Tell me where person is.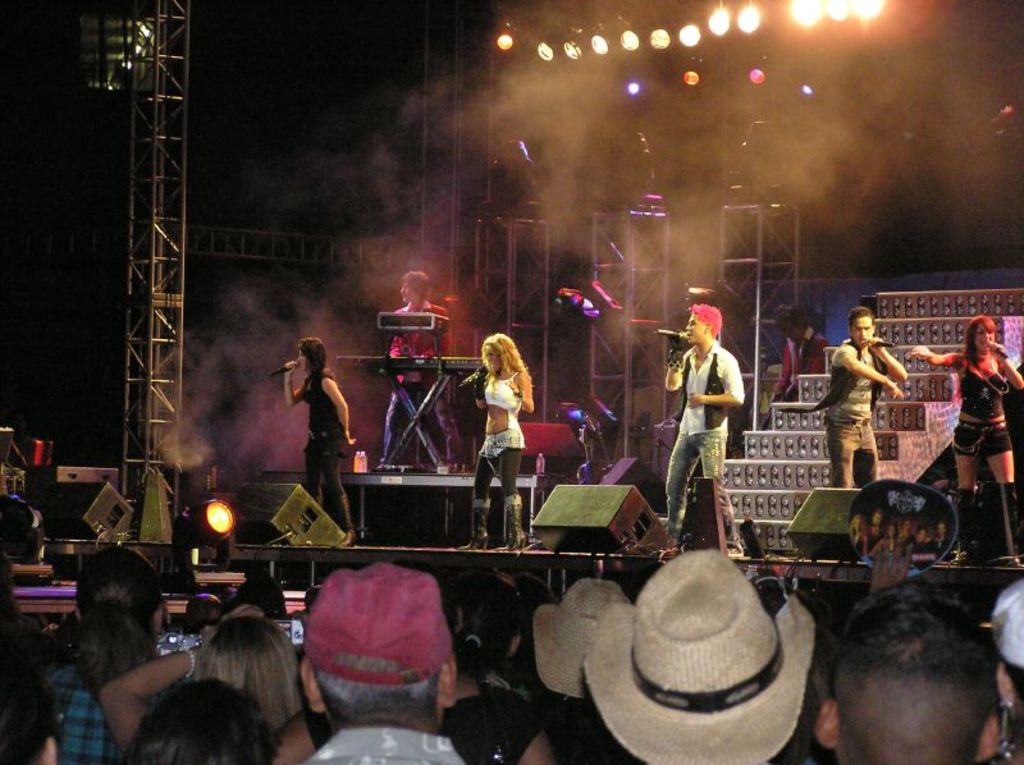
person is at (812,308,904,476).
